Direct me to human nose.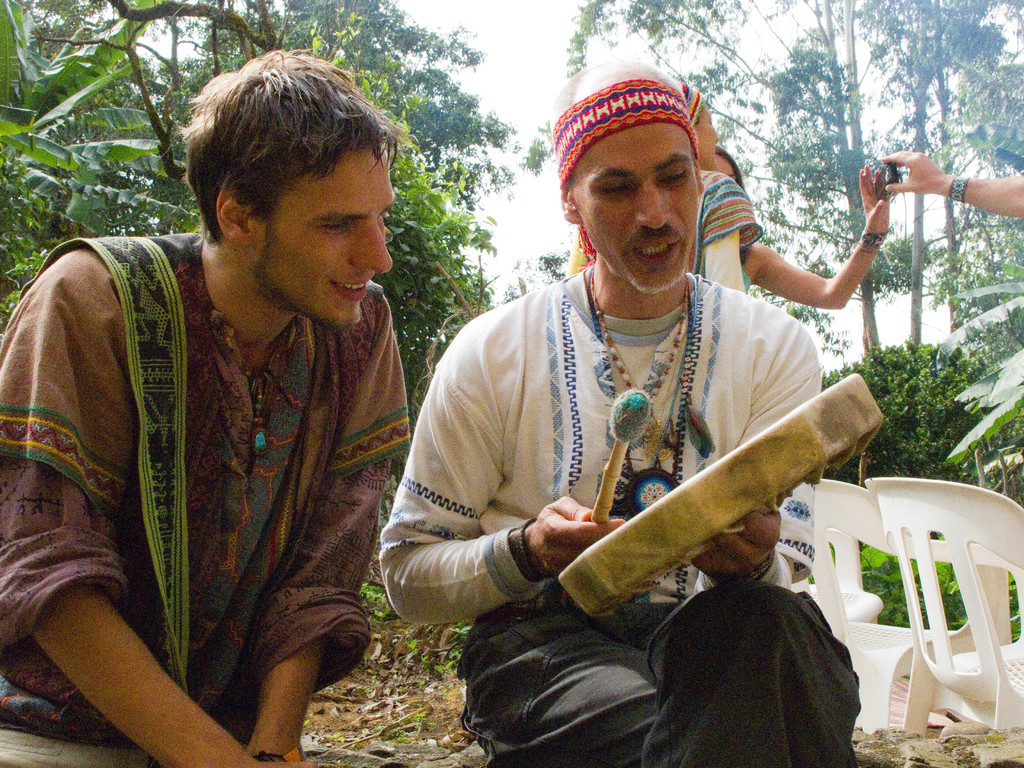
Direction: bbox=(349, 218, 396, 275).
